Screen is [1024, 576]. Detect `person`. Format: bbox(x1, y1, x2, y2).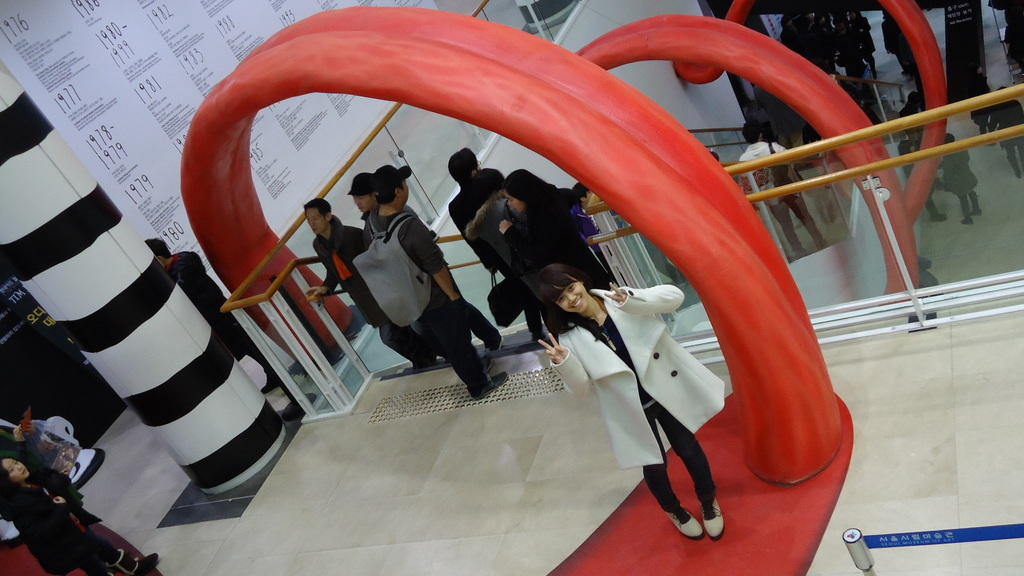
bbox(2, 448, 154, 575).
